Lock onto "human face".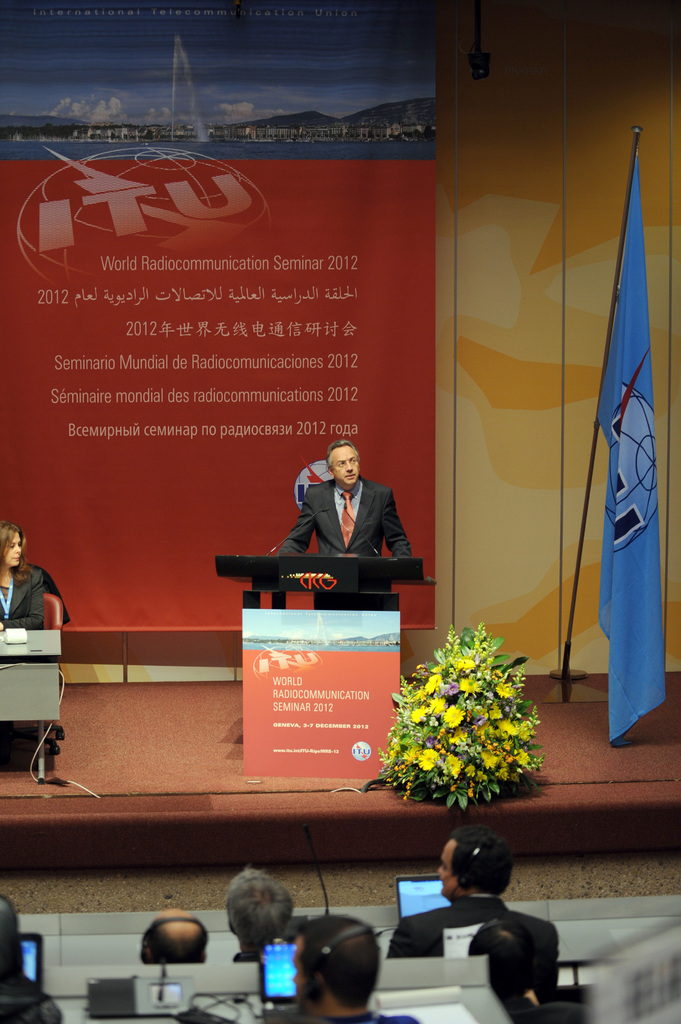
Locked: Rect(330, 442, 362, 484).
